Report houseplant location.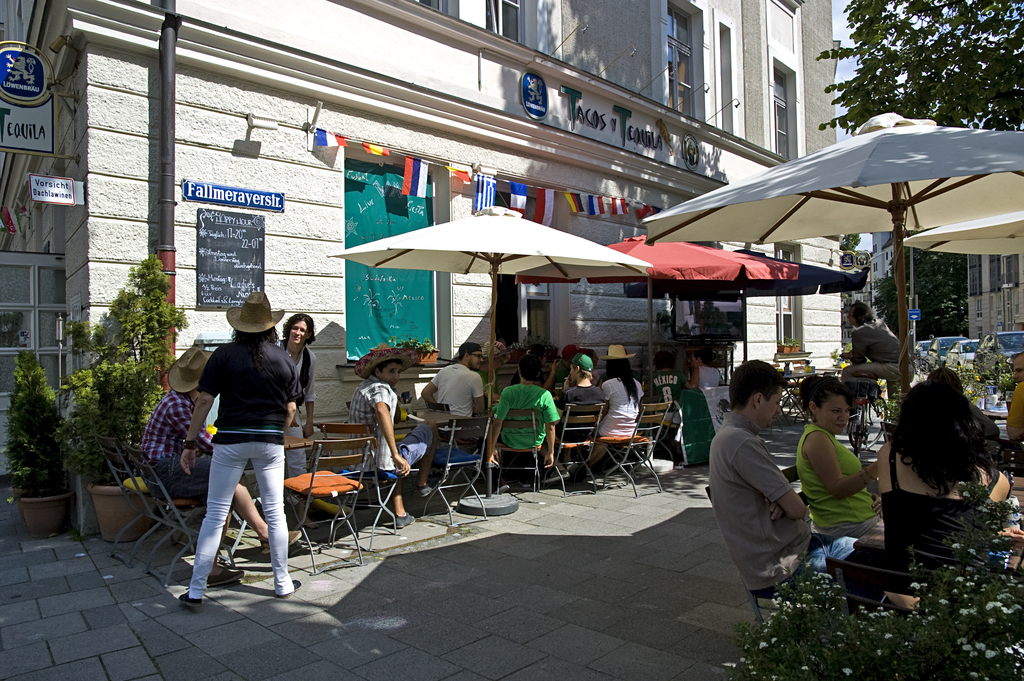
Report: <region>68, 261, 191, 530</region>.
